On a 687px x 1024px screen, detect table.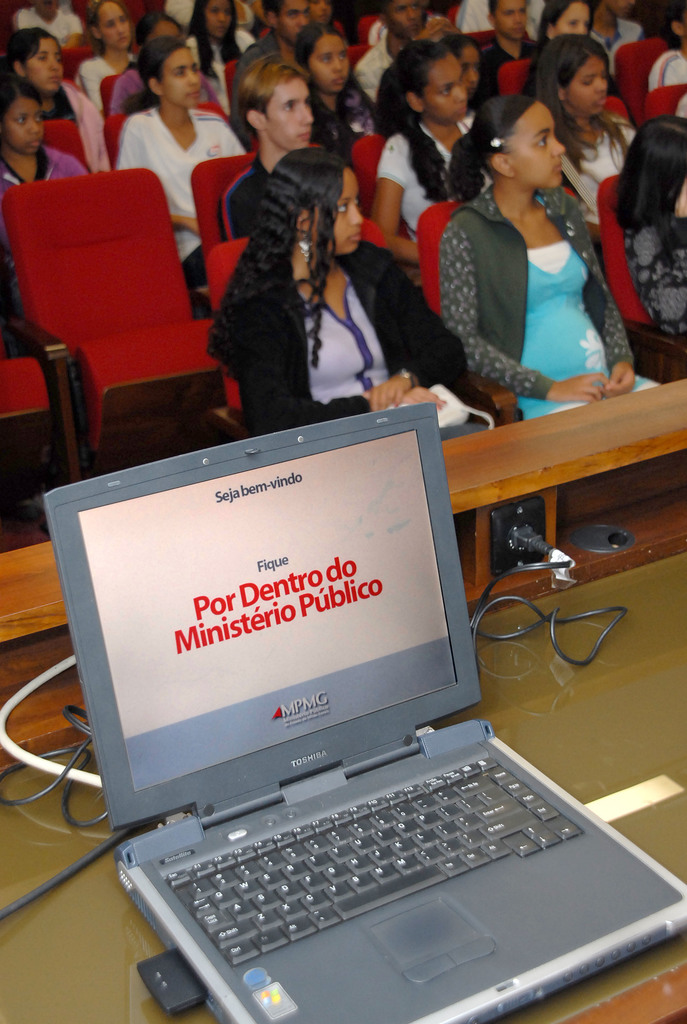
<bbox>0, 534, 686, 1023</bbox>.
